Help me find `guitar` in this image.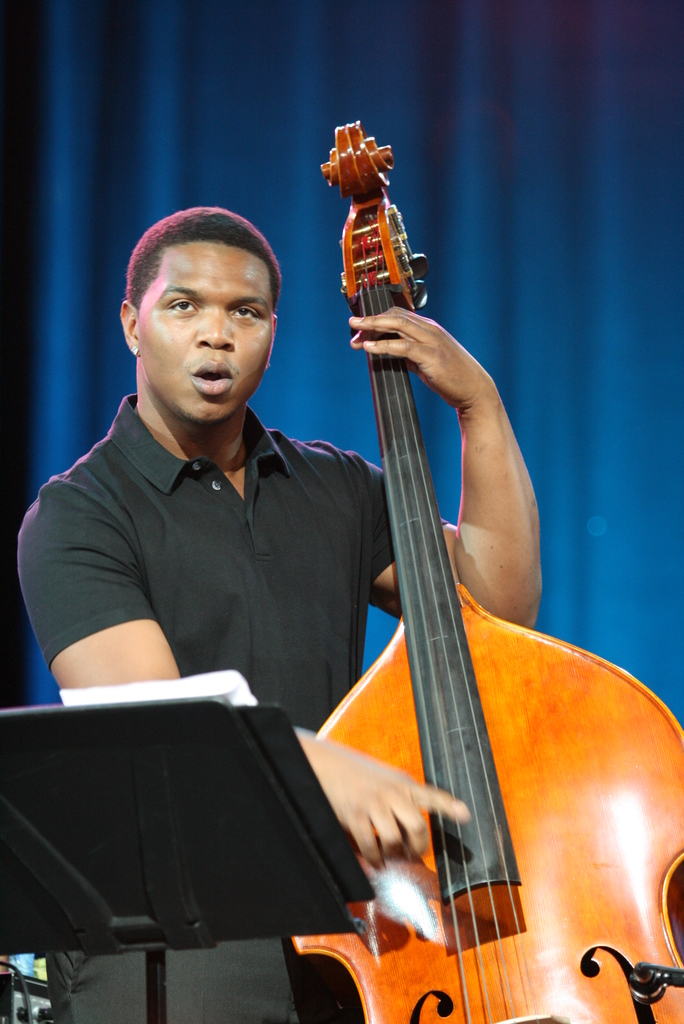
Found it: 289:122:683:1023.
